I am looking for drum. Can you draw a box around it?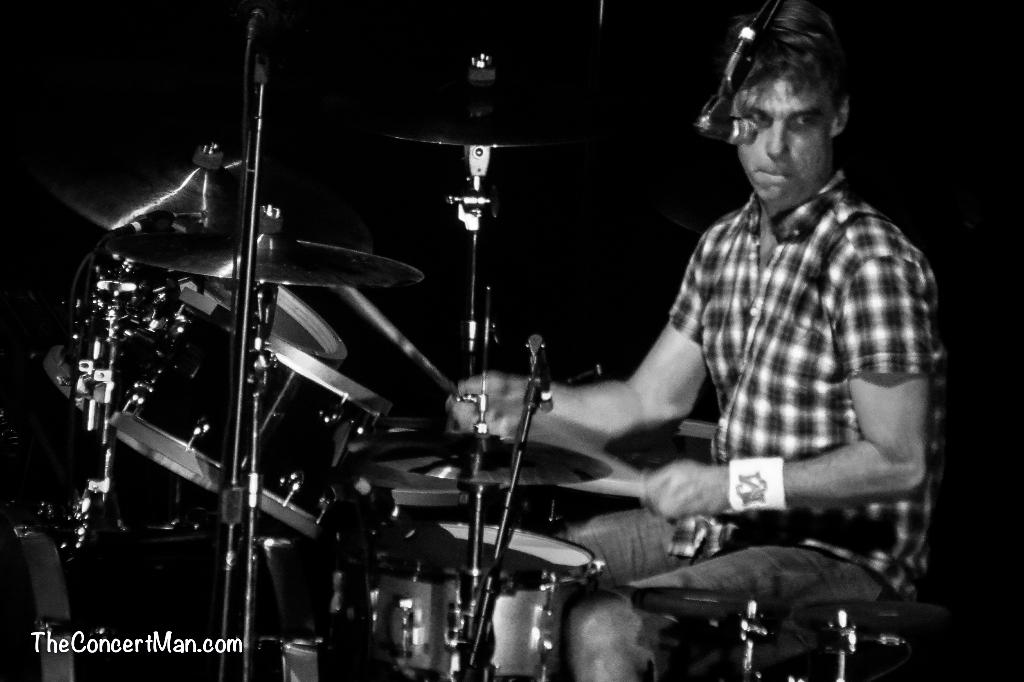
Sure, the bounding box is region(36, 282, 349, 421).
